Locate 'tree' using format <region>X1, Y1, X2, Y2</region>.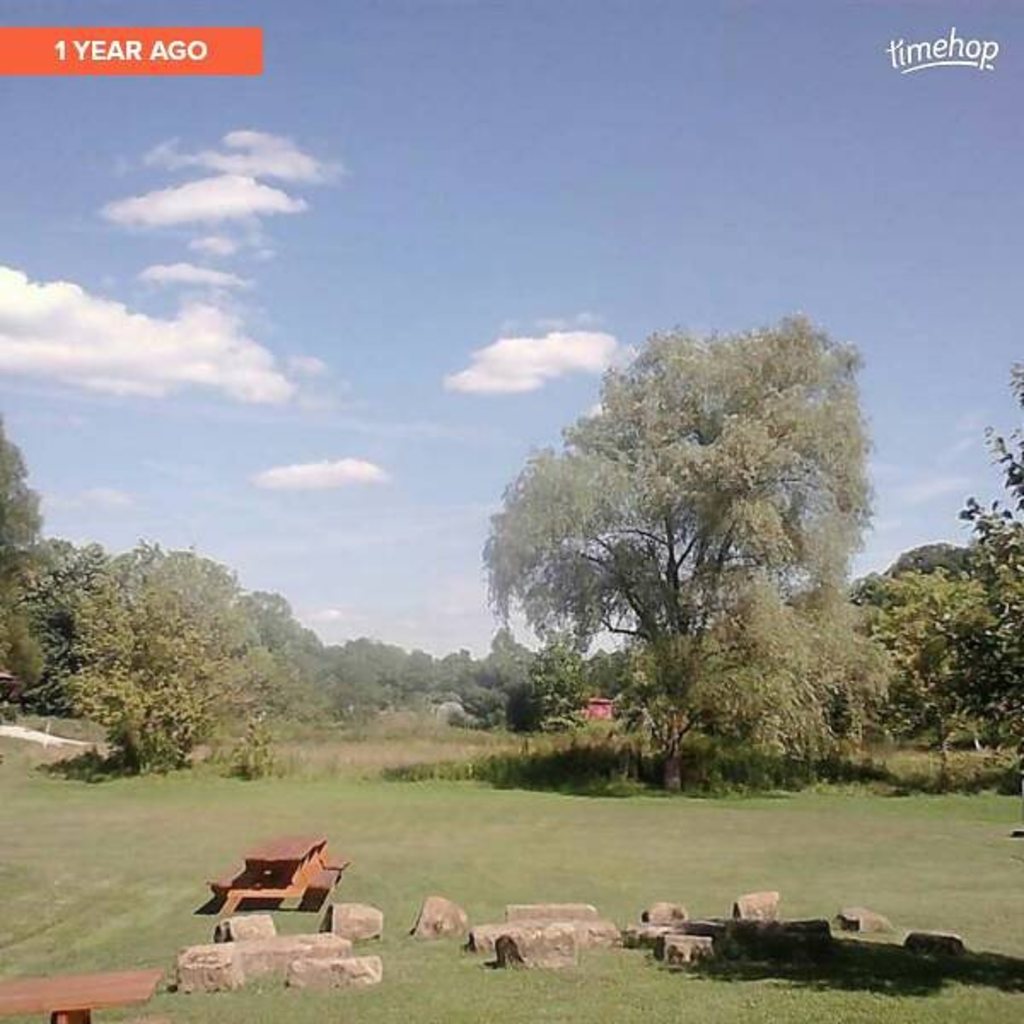
<region>97, 544, 282, 763</region>.
